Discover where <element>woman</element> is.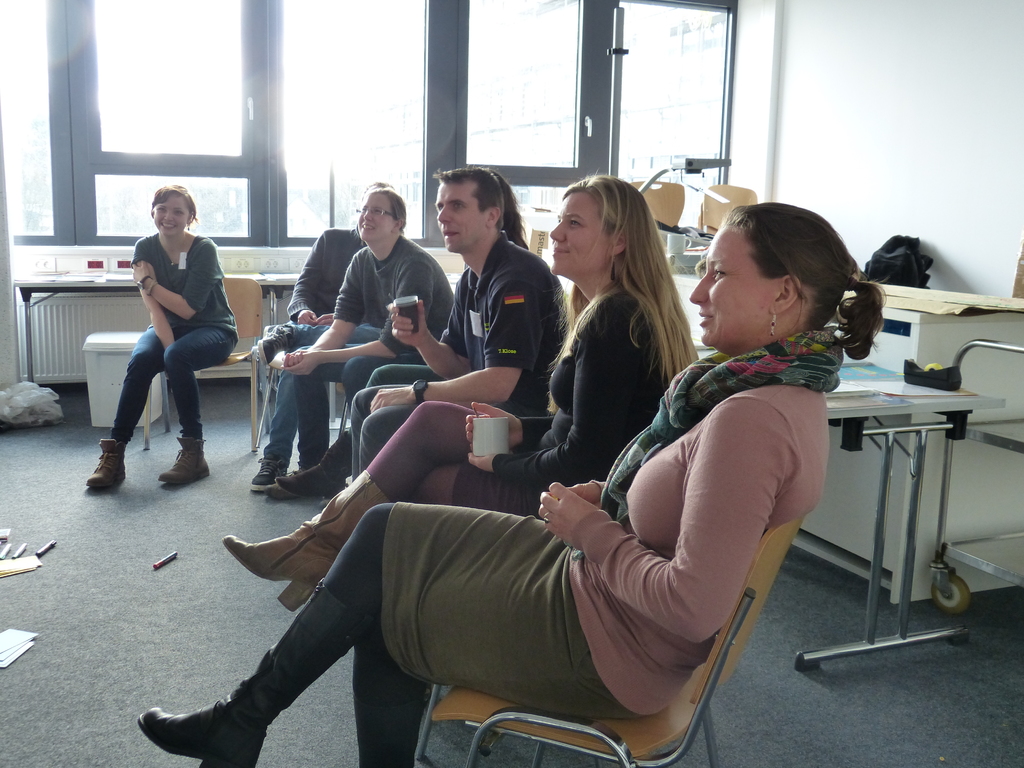
Discovered at {"x1": 221, "y1": 178, "x2": 685, "y2": 614}.
